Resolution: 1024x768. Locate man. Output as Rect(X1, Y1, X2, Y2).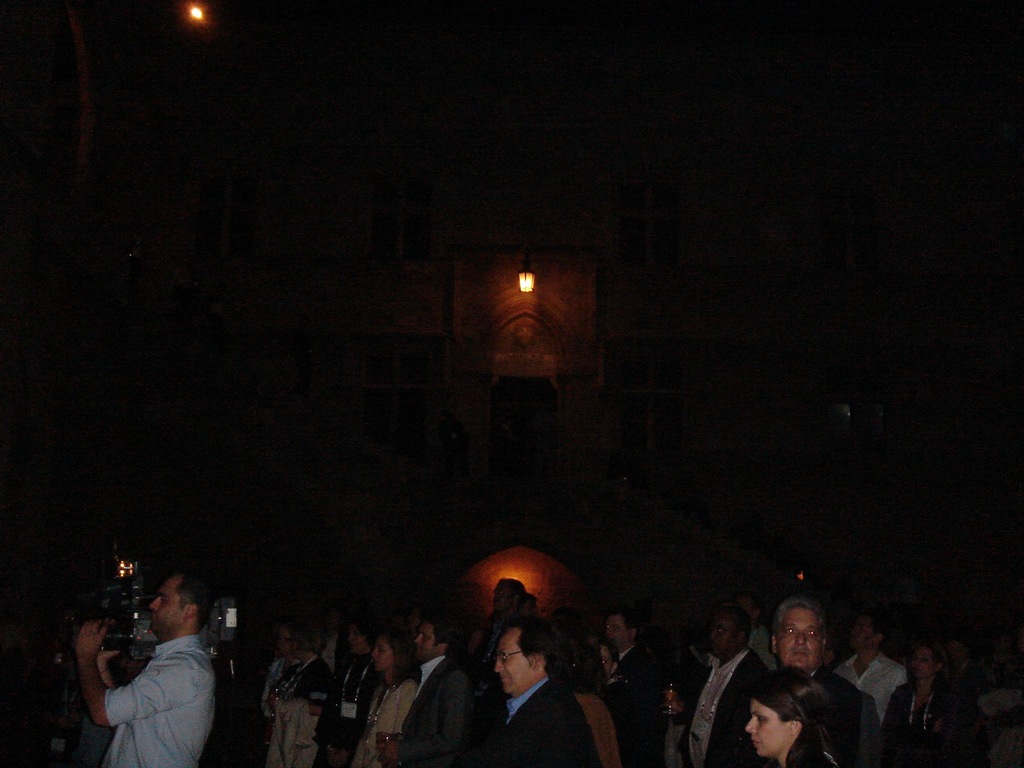
Rect(605, 604, 665, 691).
